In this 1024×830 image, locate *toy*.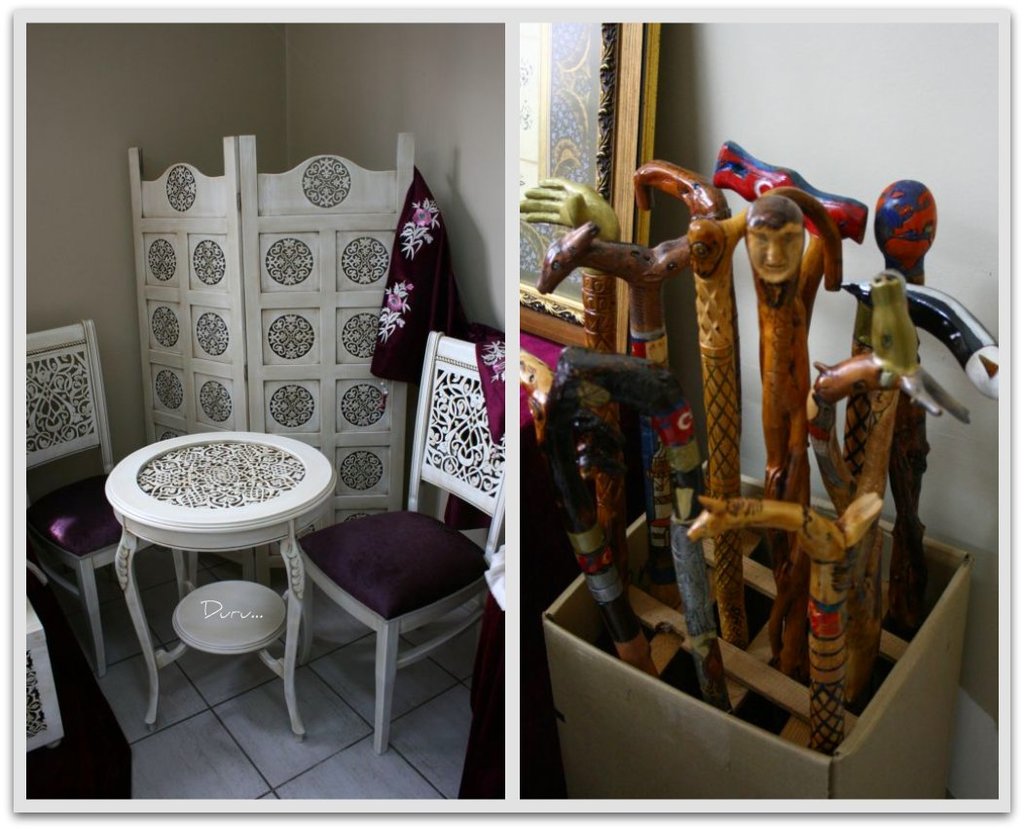
Bounding box: [529, 166, 619, 363].
